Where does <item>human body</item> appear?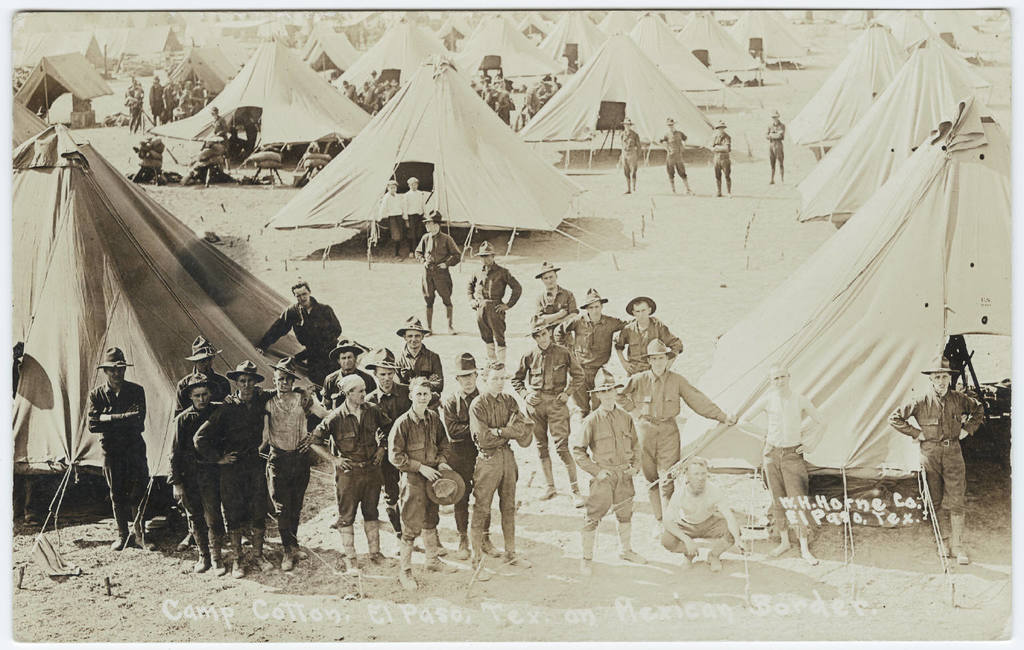
Appears at (615, 315, 683, 375).
